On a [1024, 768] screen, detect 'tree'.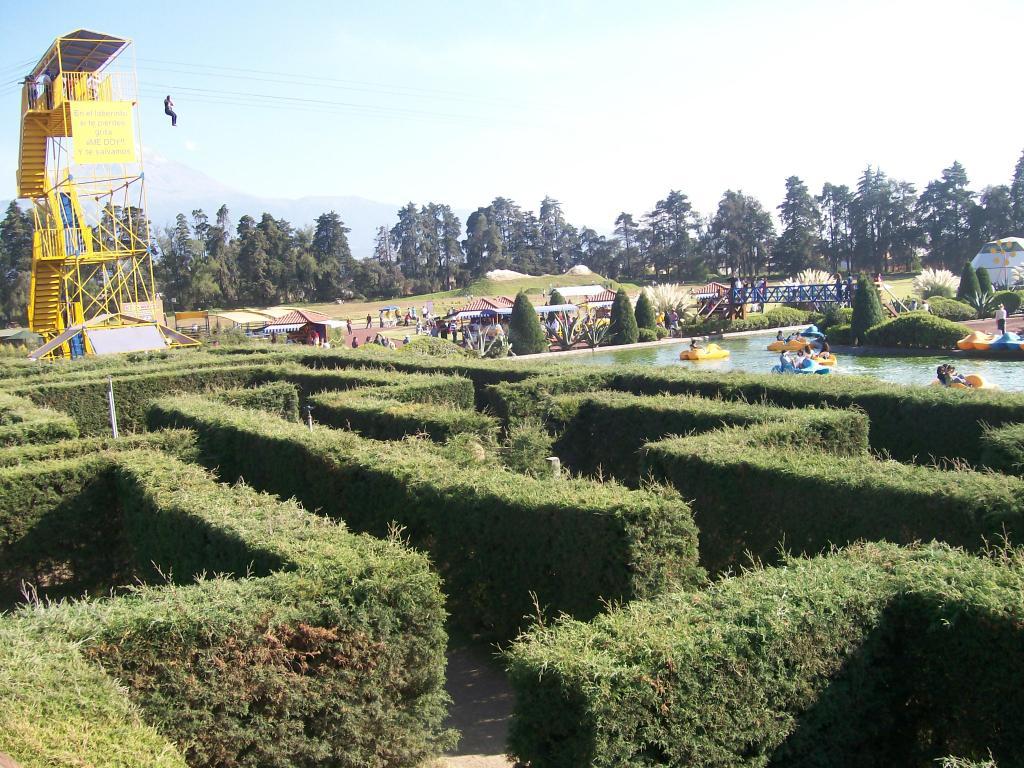
region(173, 211, 187, 256).
